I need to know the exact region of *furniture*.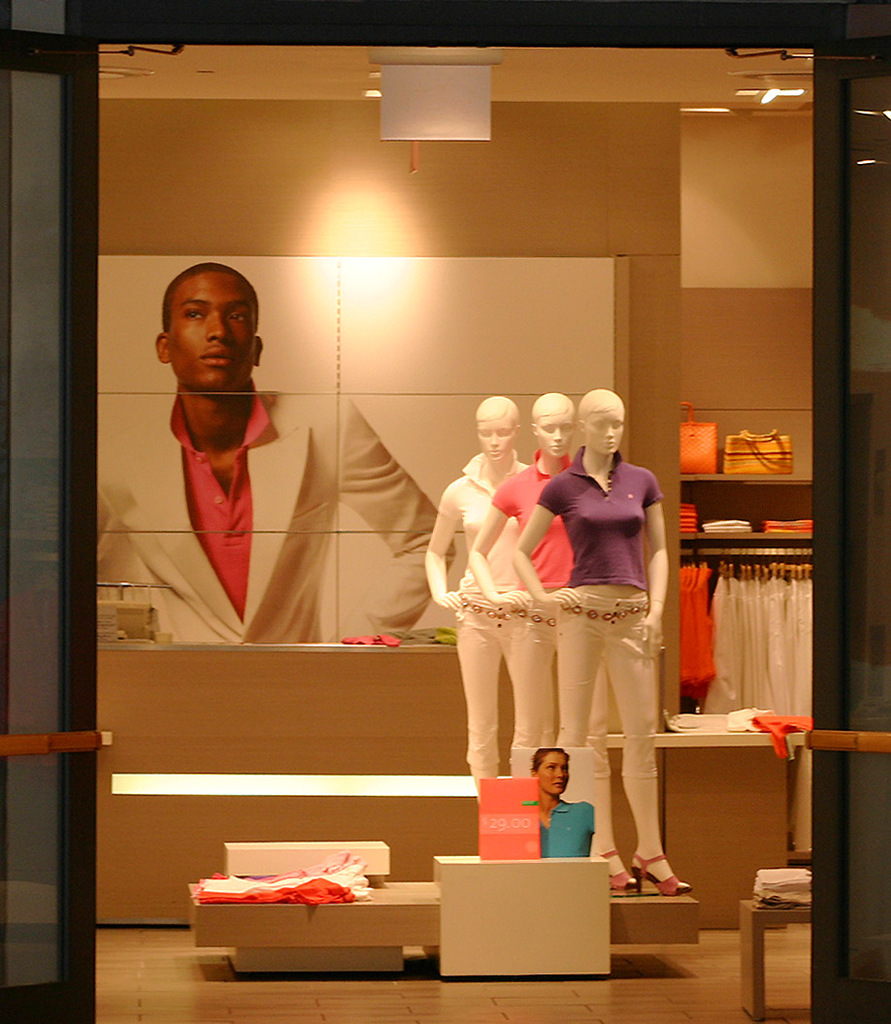
Region: rect(739, 896, 809, 1023).
